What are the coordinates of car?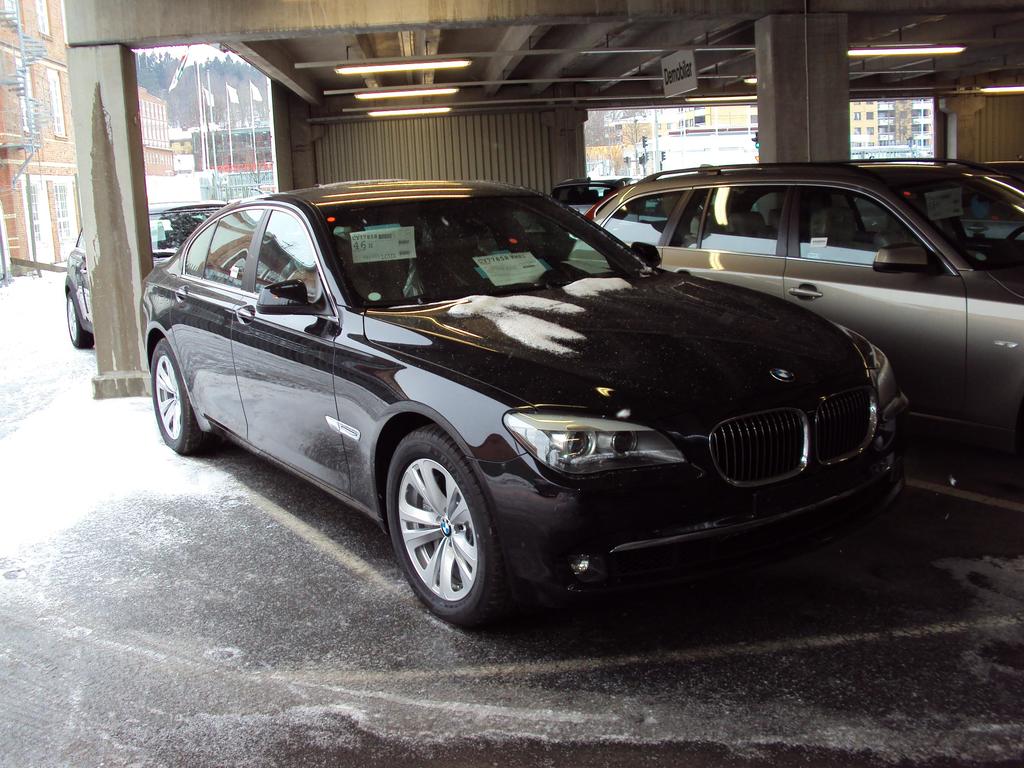
Rect(548, 175, 642, 213).
